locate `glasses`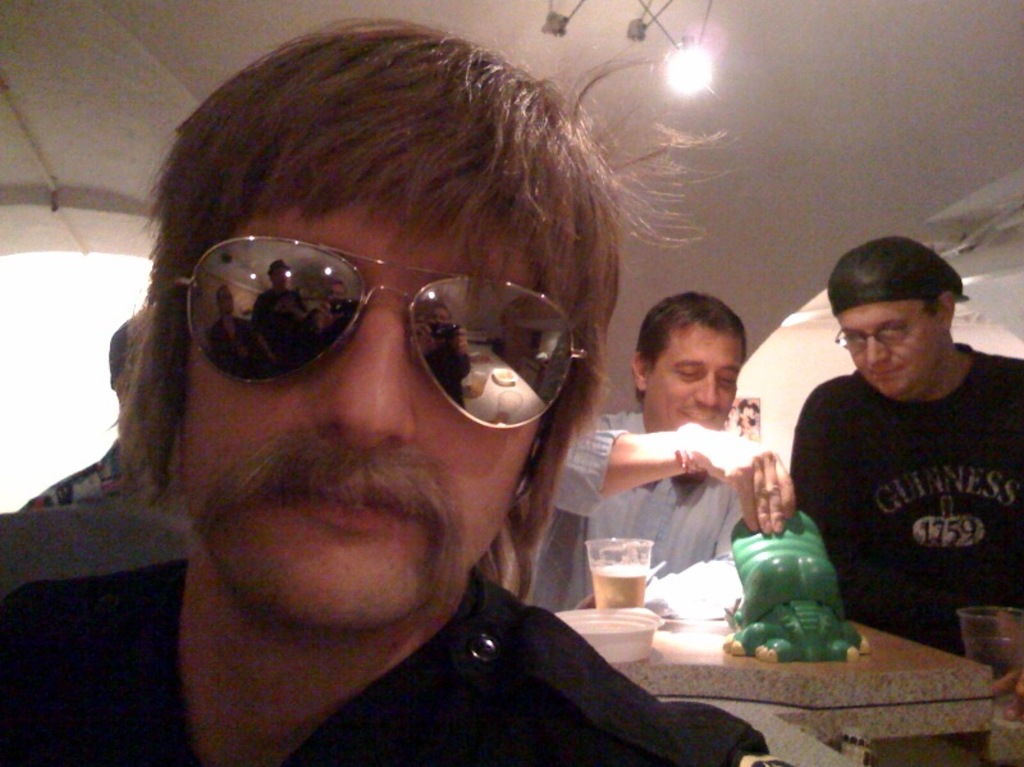
region(164, 229, 584, 414)
